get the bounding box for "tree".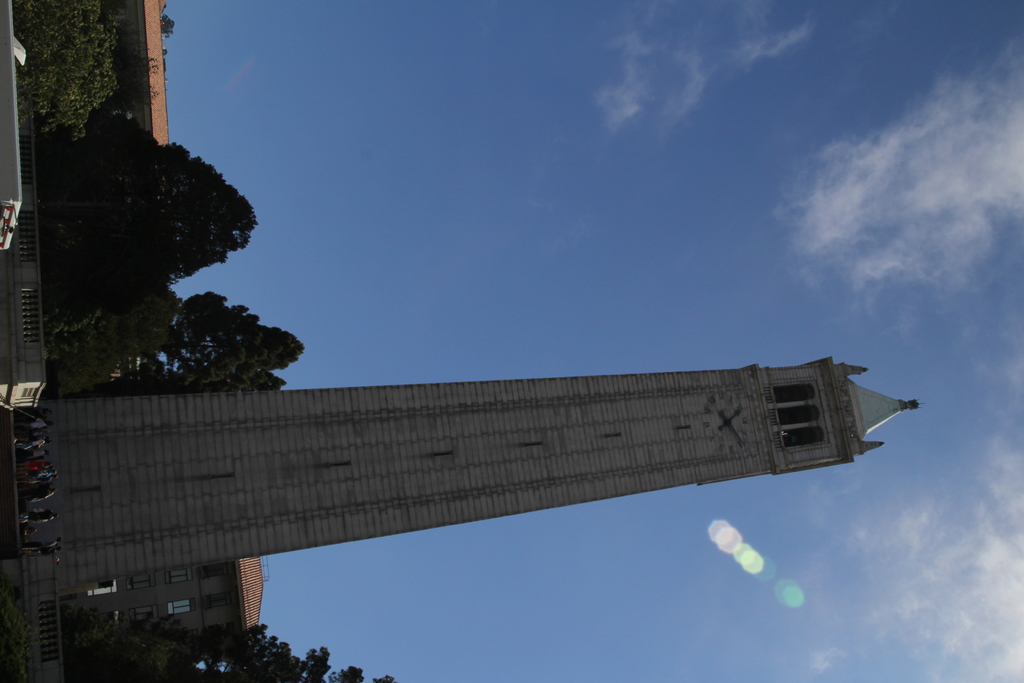
bbox(10, 109, 255, 331).
